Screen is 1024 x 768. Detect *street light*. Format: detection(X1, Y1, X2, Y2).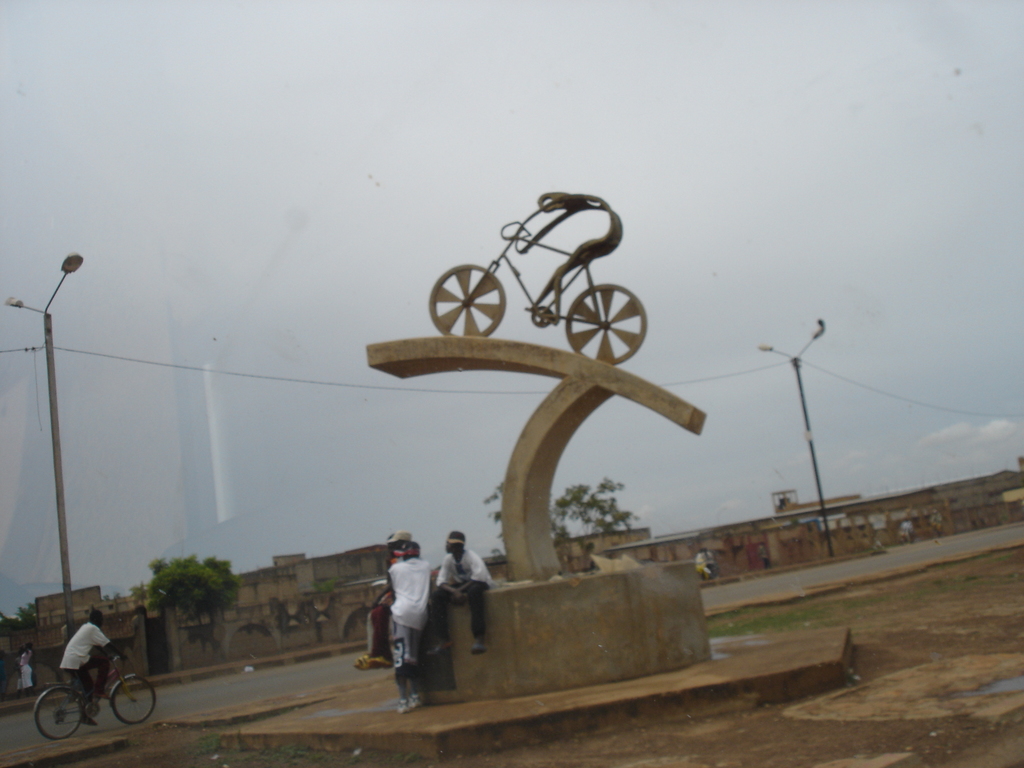
detection(6, 276, 121, 683).
